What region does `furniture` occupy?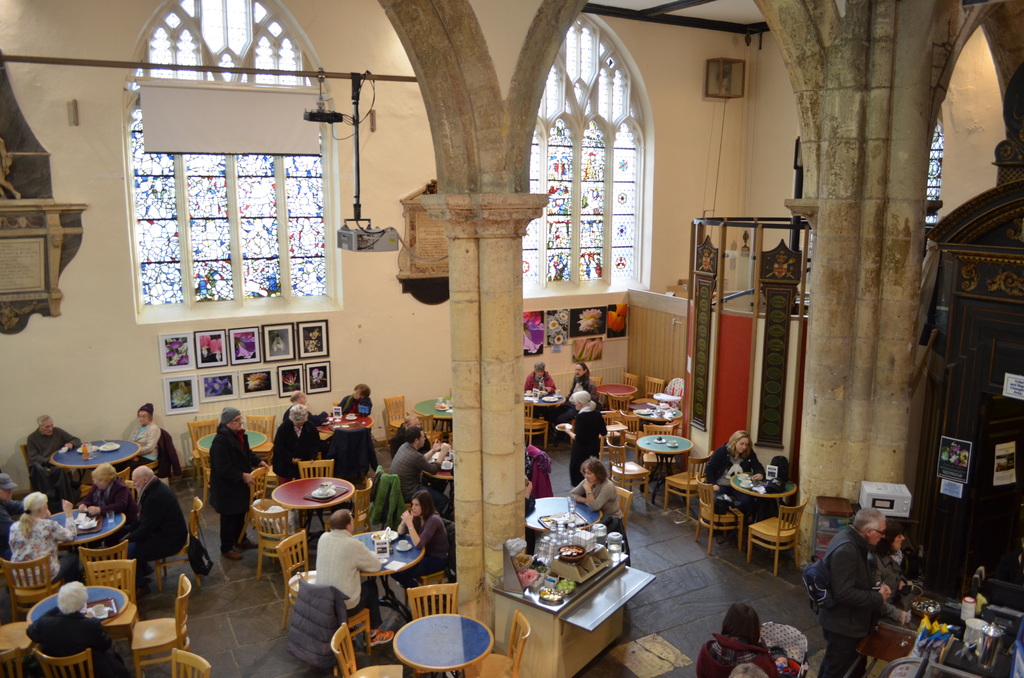
{"x1": 404, "y1": 579, "x2": 458, "y2": 619}.
